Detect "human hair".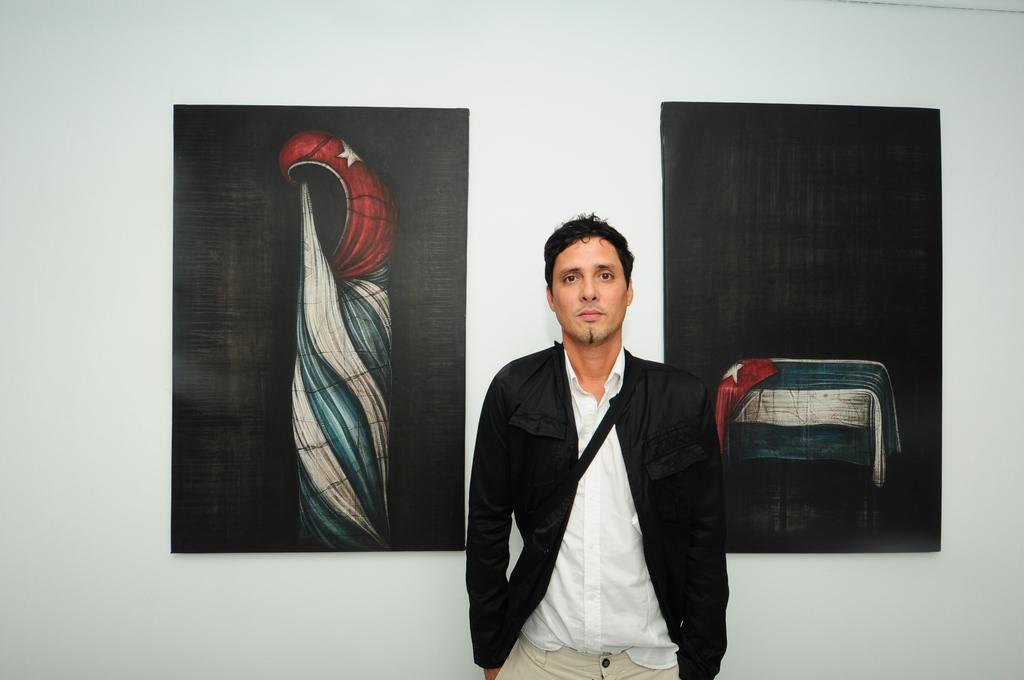
Detected at (x1=540, y1=212, x2=643, y2=312).
